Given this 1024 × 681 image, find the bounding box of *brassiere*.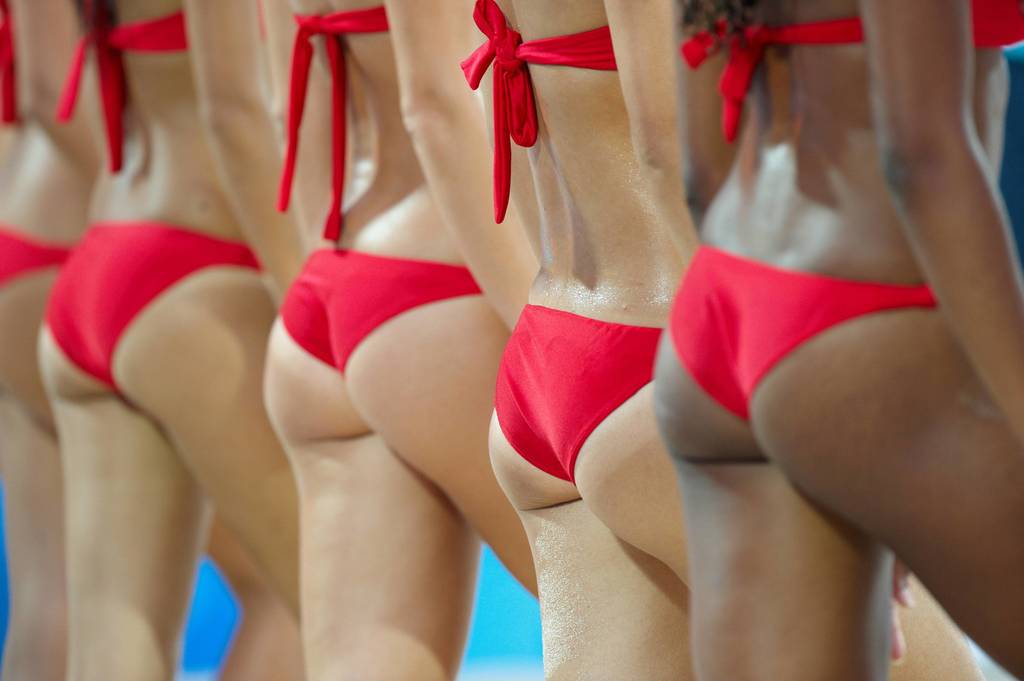
crop(680, 0, 1023, 141).
